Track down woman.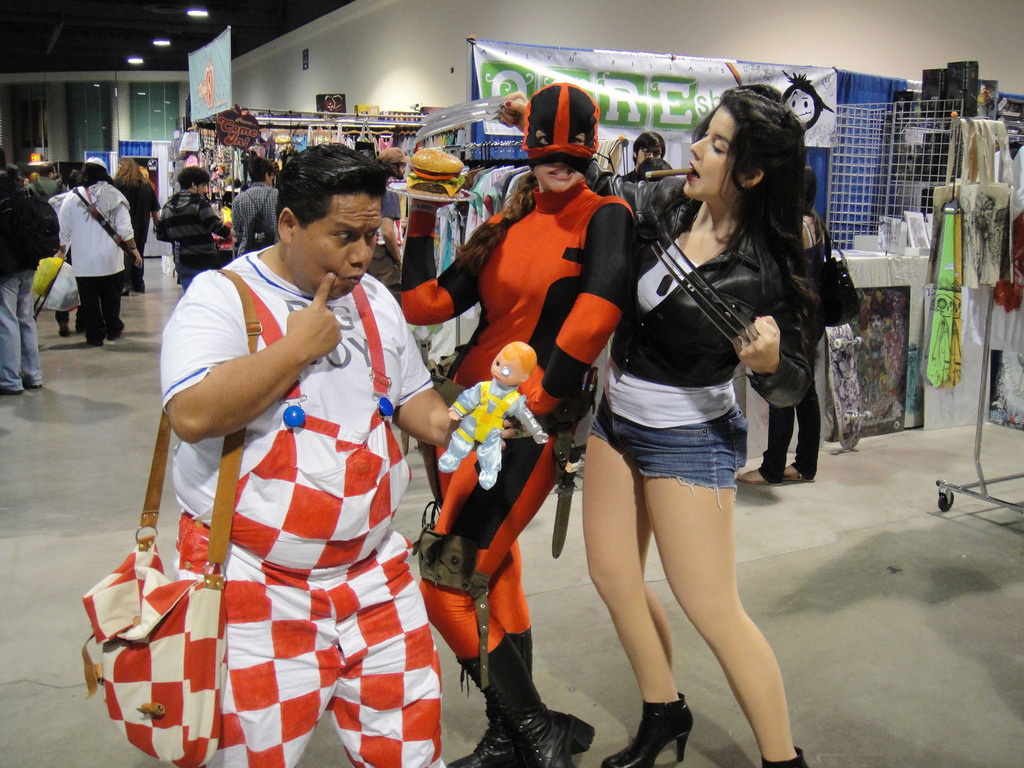
Tracked to pyautogui.locateOnScreen(583, 88, 806, 767).
